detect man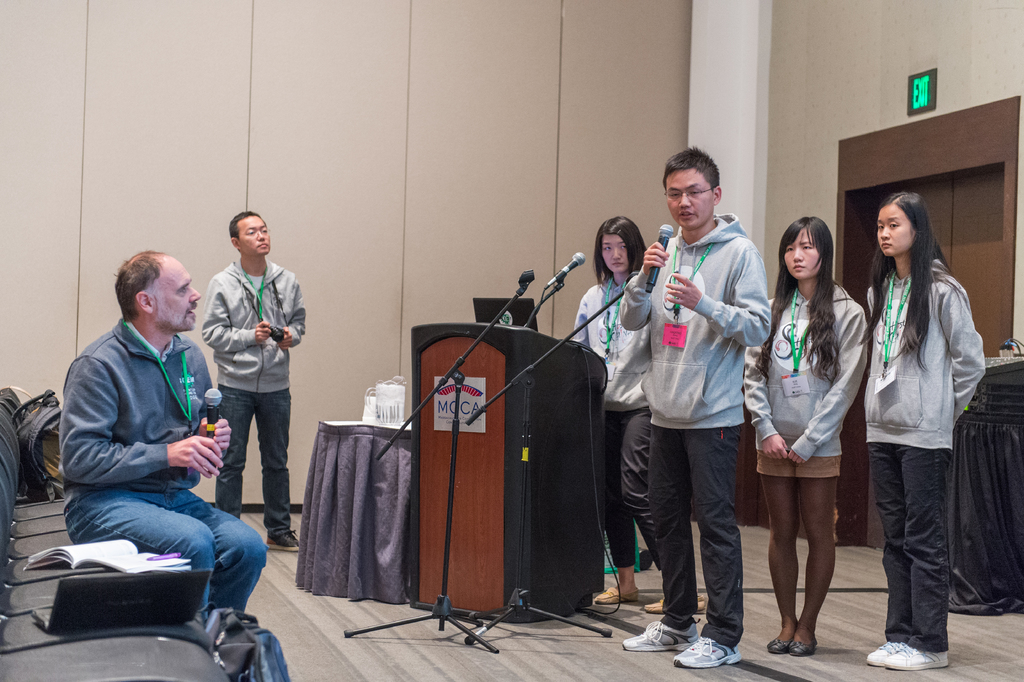
(51, 188, 235, 665)
